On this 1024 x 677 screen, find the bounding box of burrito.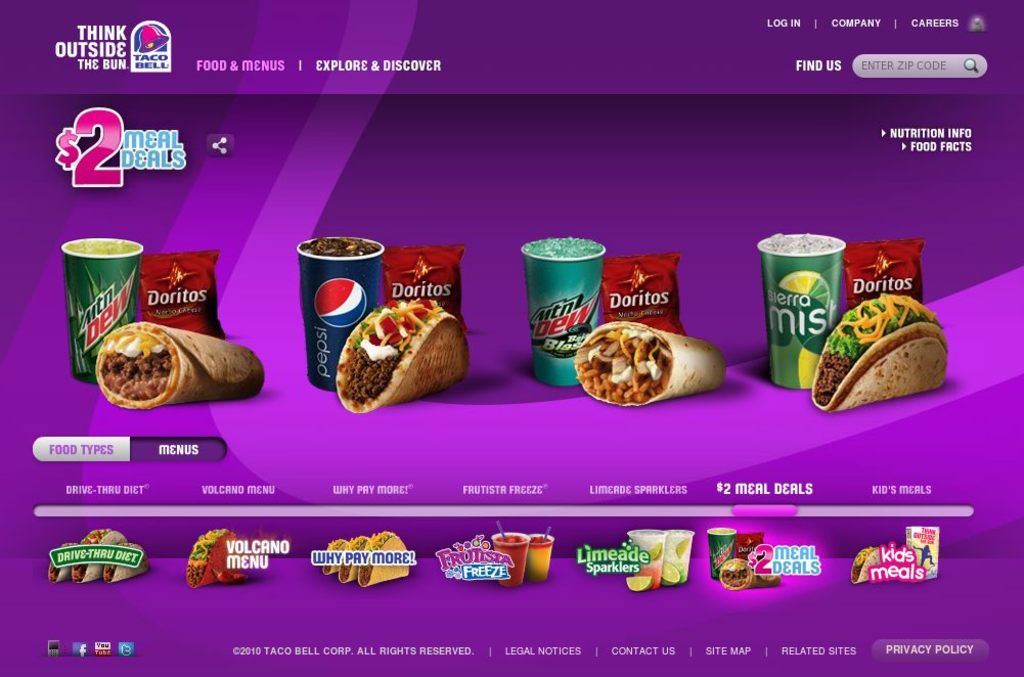
Bounding box: [left=93, top=318, right=264, bottom=414].
